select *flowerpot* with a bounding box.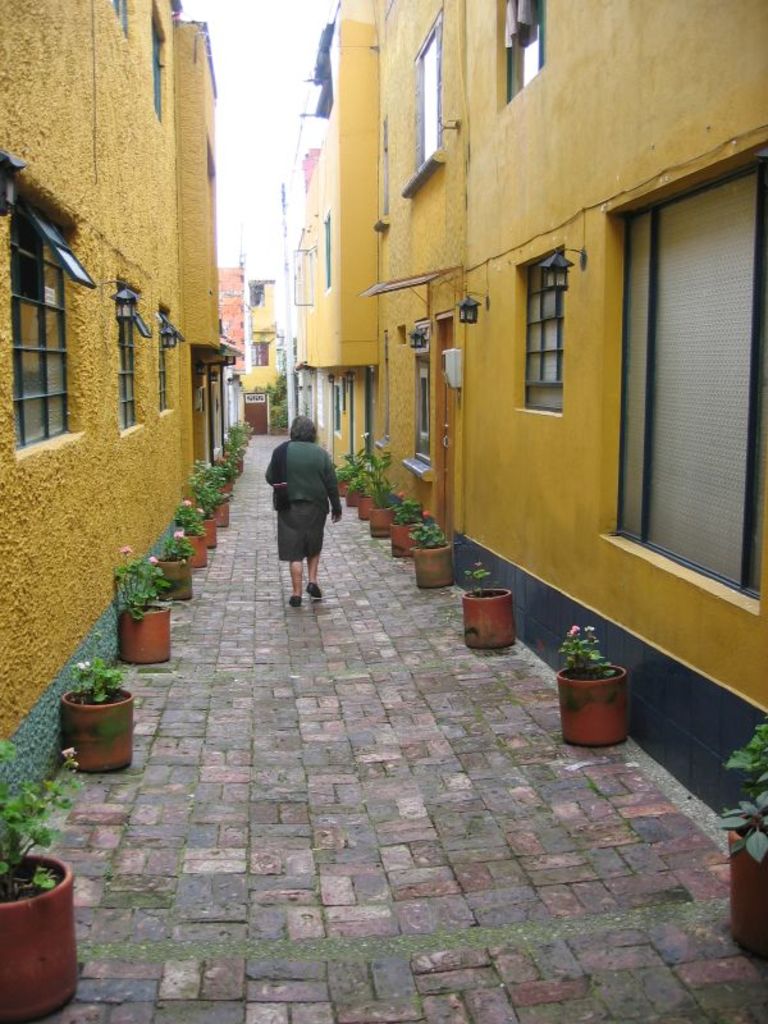
{"x1": 156, "y1": 553, "x2": 192, "y2": 605}.
